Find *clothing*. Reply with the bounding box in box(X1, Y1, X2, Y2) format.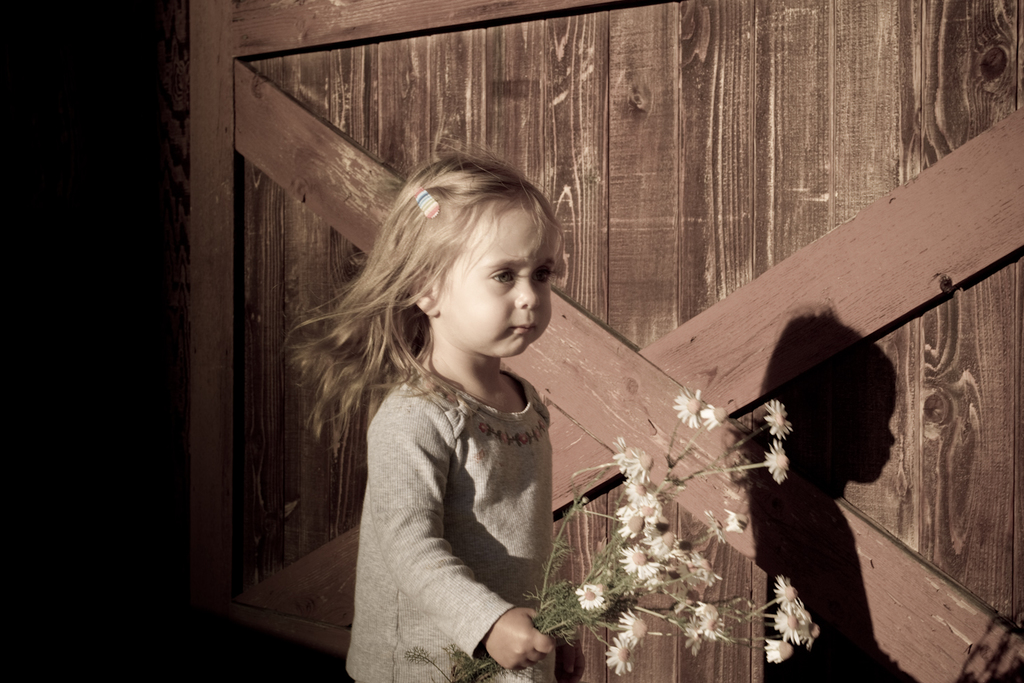
box(347, 329, 573, 650).
